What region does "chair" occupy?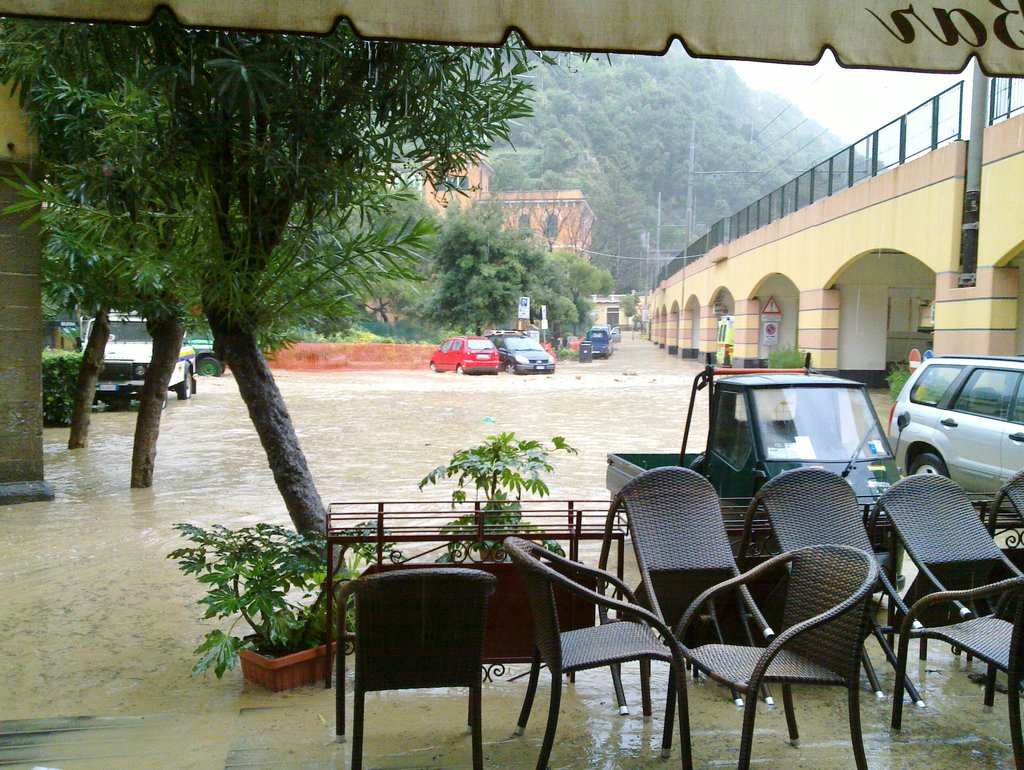
locate(864, 470, 1023, 710).
